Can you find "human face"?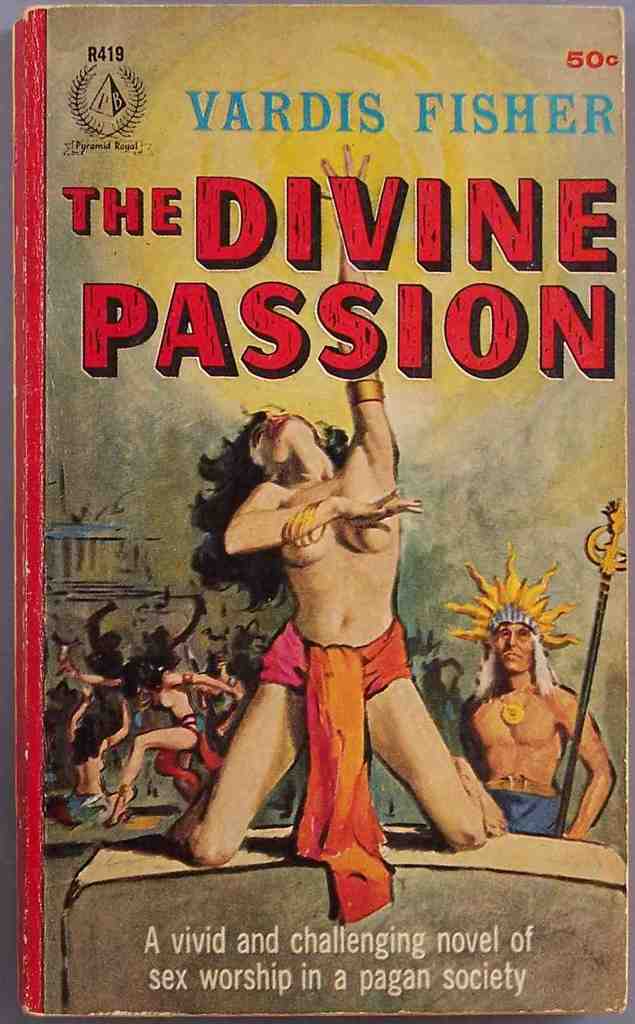
Yes, bounding box: <box>249,409,316,460</box>.
